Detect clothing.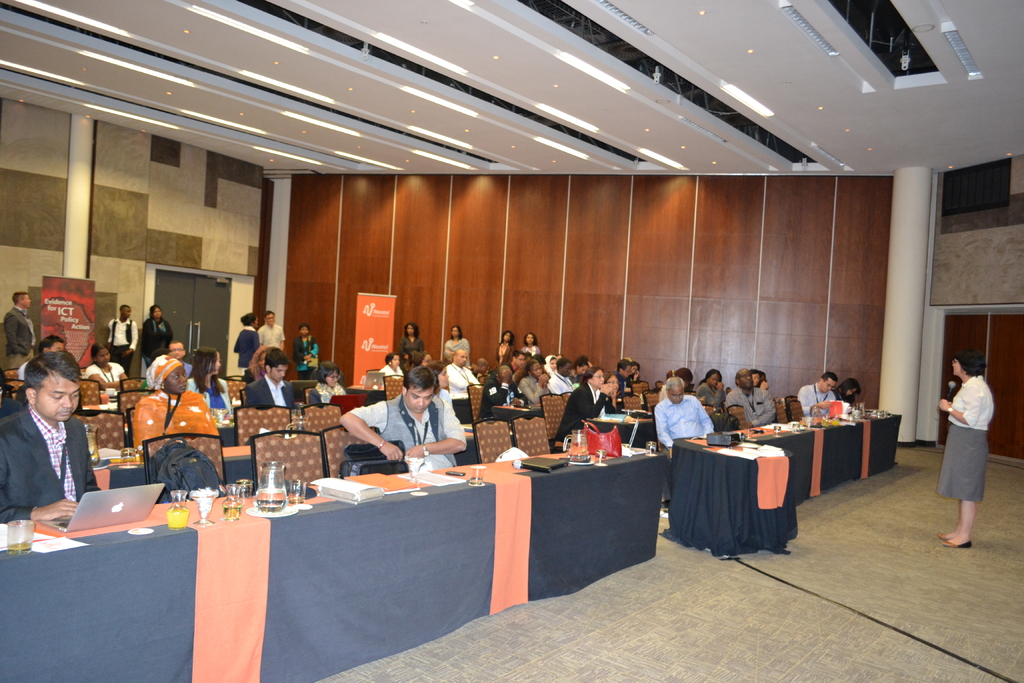
Detected at {"x1": 243, "y1": 378, "x2": 292, "y2": 411}.
